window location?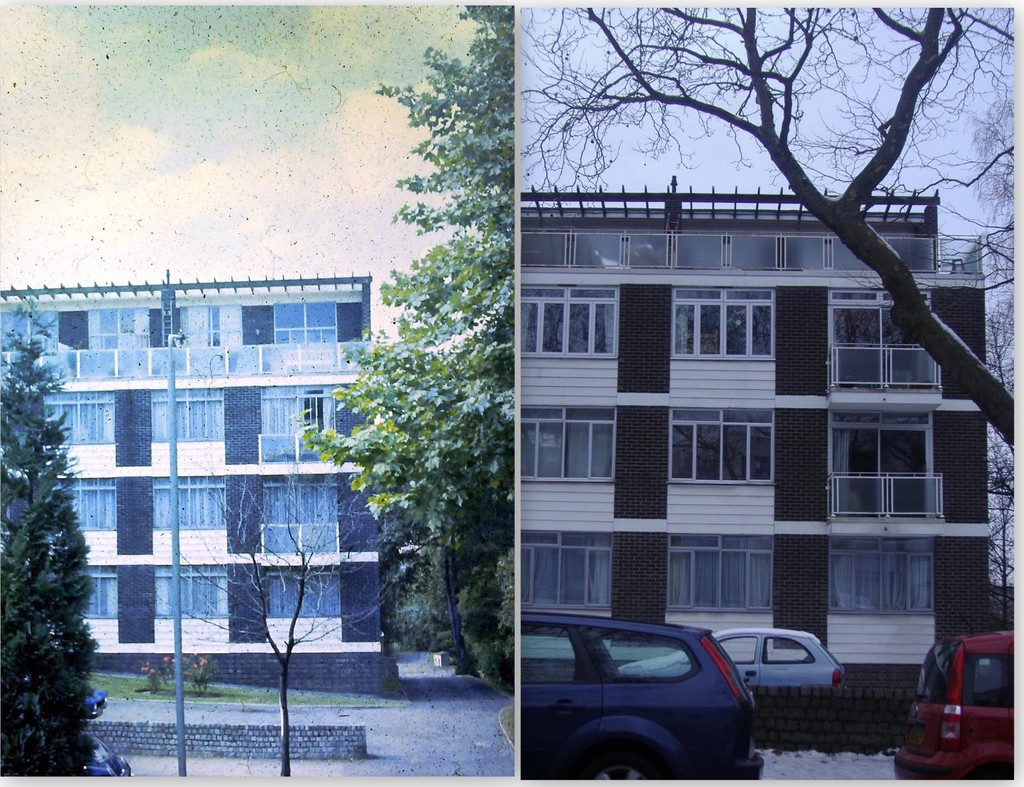
left=84, top=563, right=118, bottom=622
